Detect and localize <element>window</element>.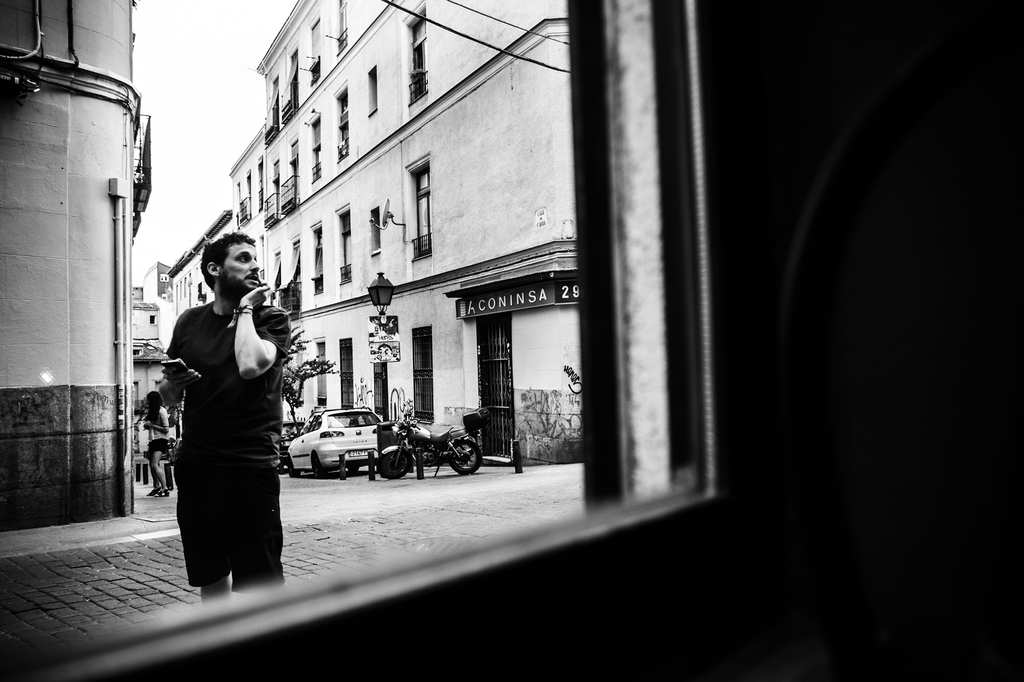
Localized at BBox(308, 111, 323, 182).
